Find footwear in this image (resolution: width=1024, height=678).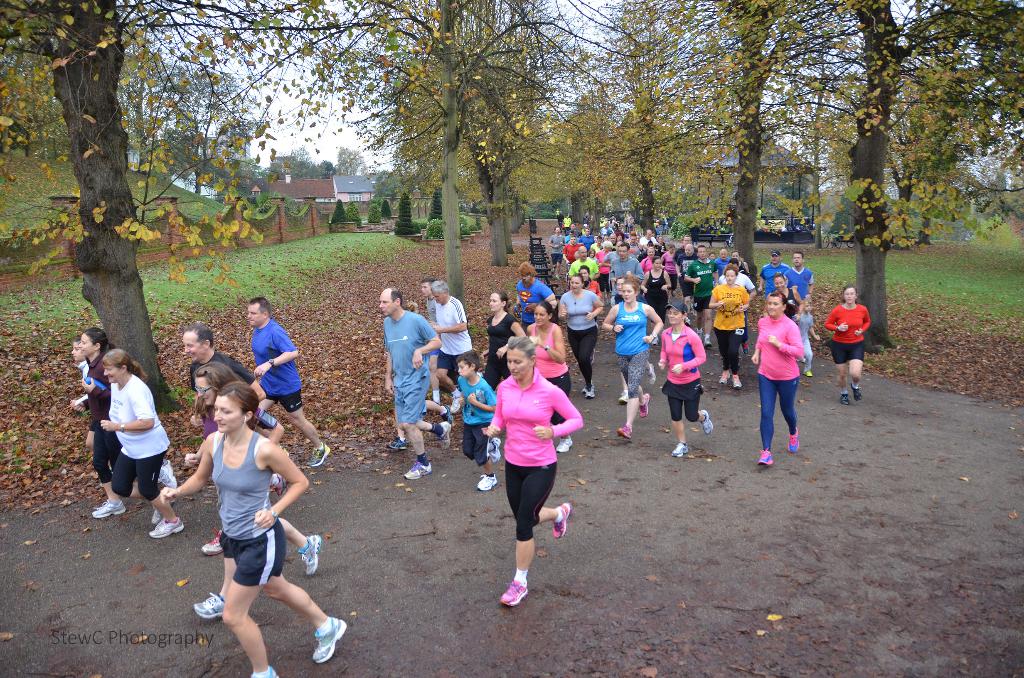
[582, 380, 595, 398].
